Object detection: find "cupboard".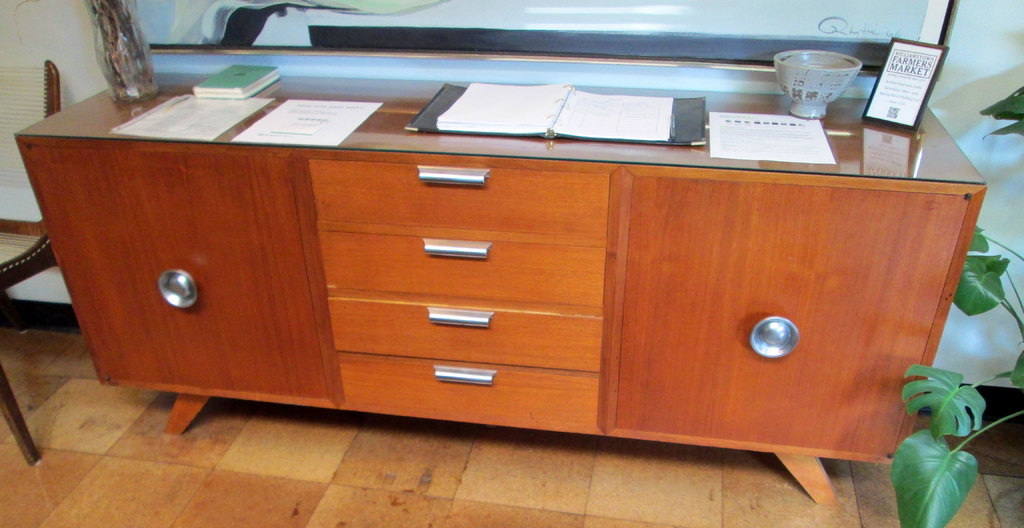
(left=11, top=72, right=986, bottom=504).
